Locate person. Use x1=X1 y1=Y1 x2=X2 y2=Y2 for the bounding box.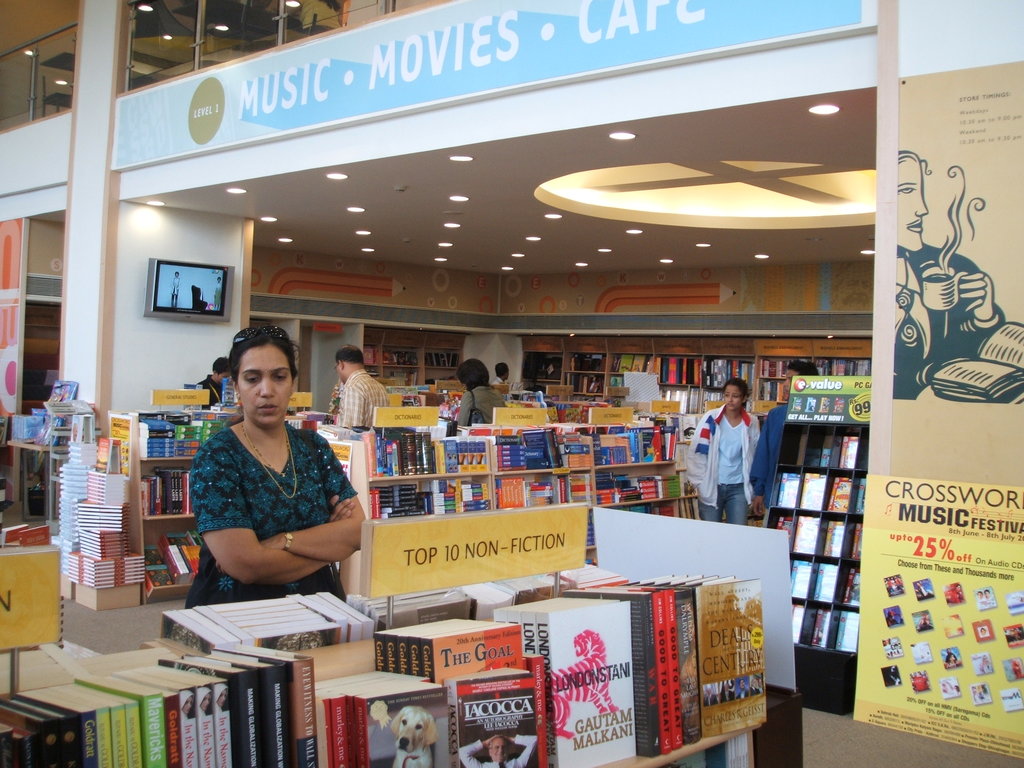
x1=461 y1=729 x2=536 y2=767.
